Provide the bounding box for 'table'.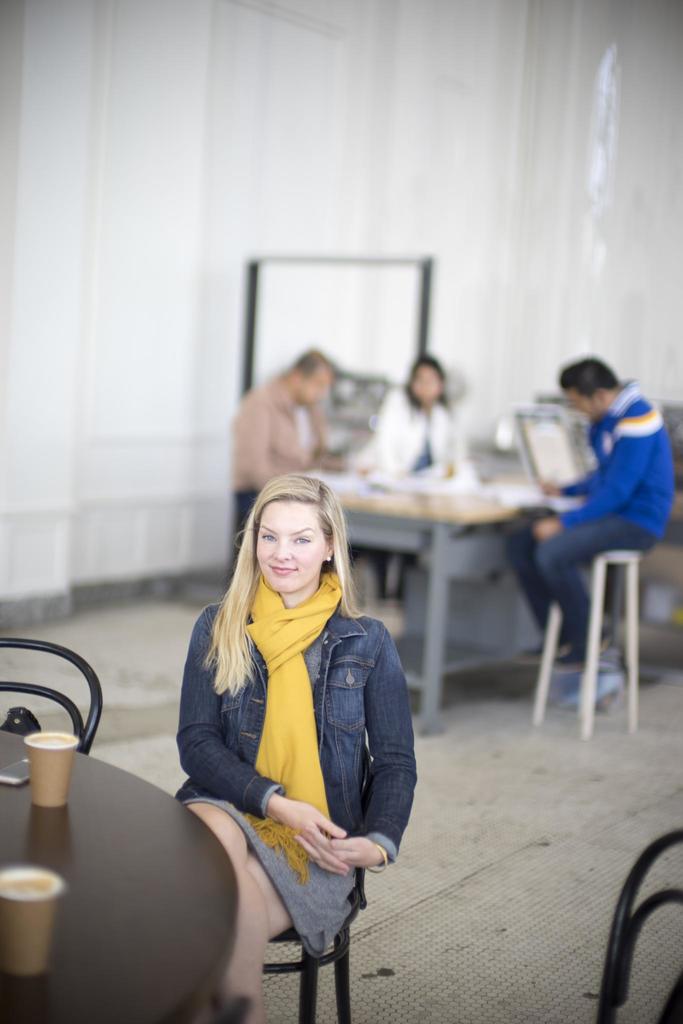
0,729,242,1023.
